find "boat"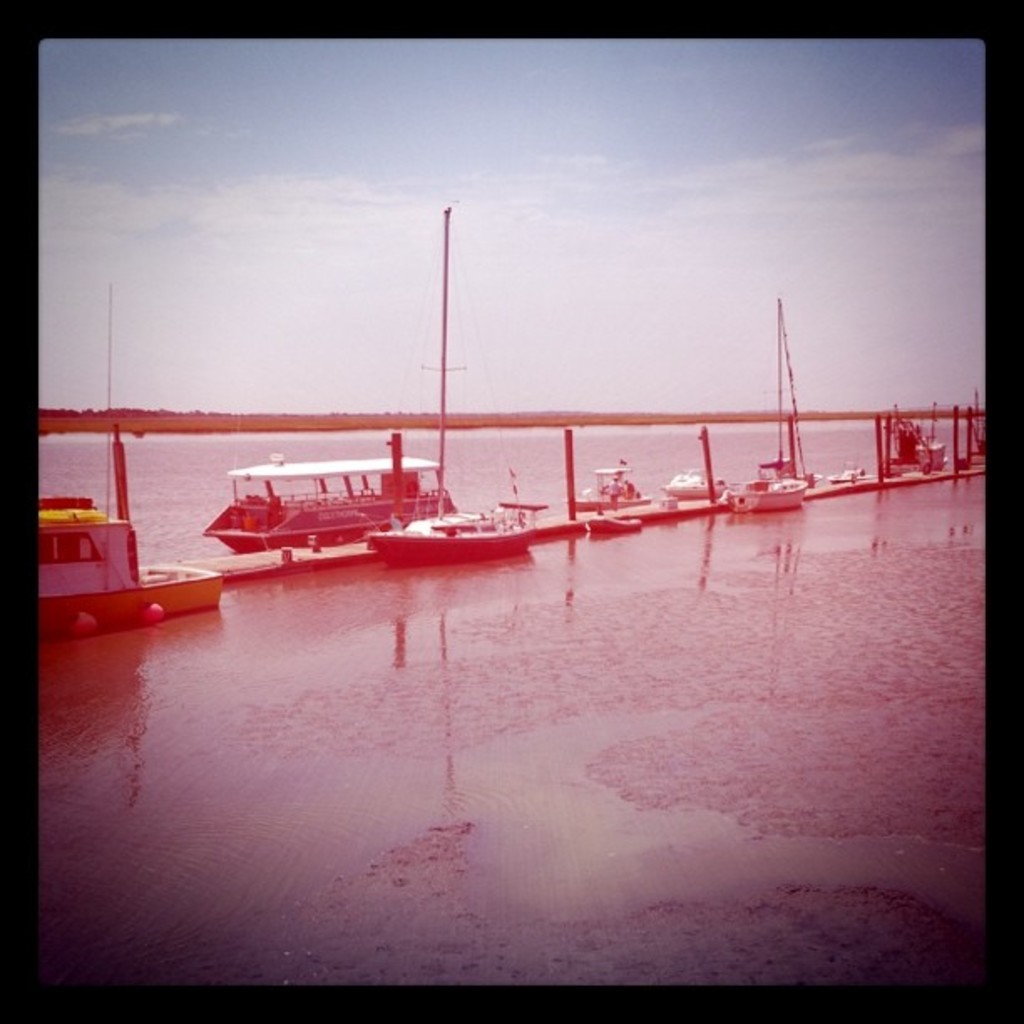
region(355, 495, 515, 554)
